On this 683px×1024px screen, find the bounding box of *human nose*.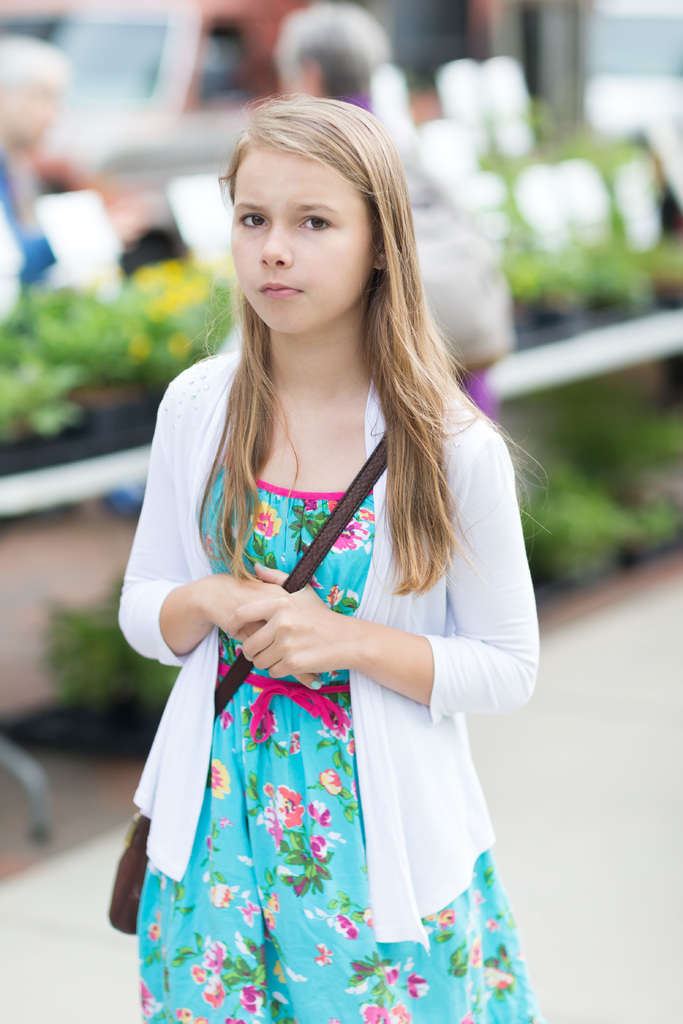
Bounding box: rect(257, 218, 288, 268).
